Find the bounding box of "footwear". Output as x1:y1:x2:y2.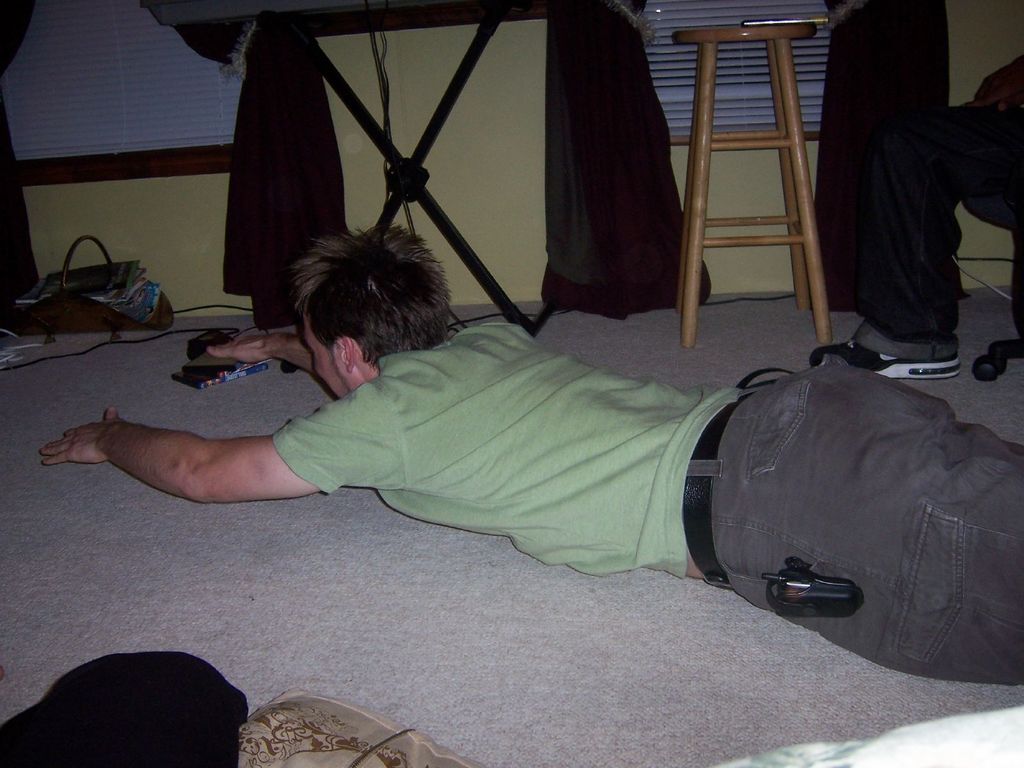
810:333:966:385.
